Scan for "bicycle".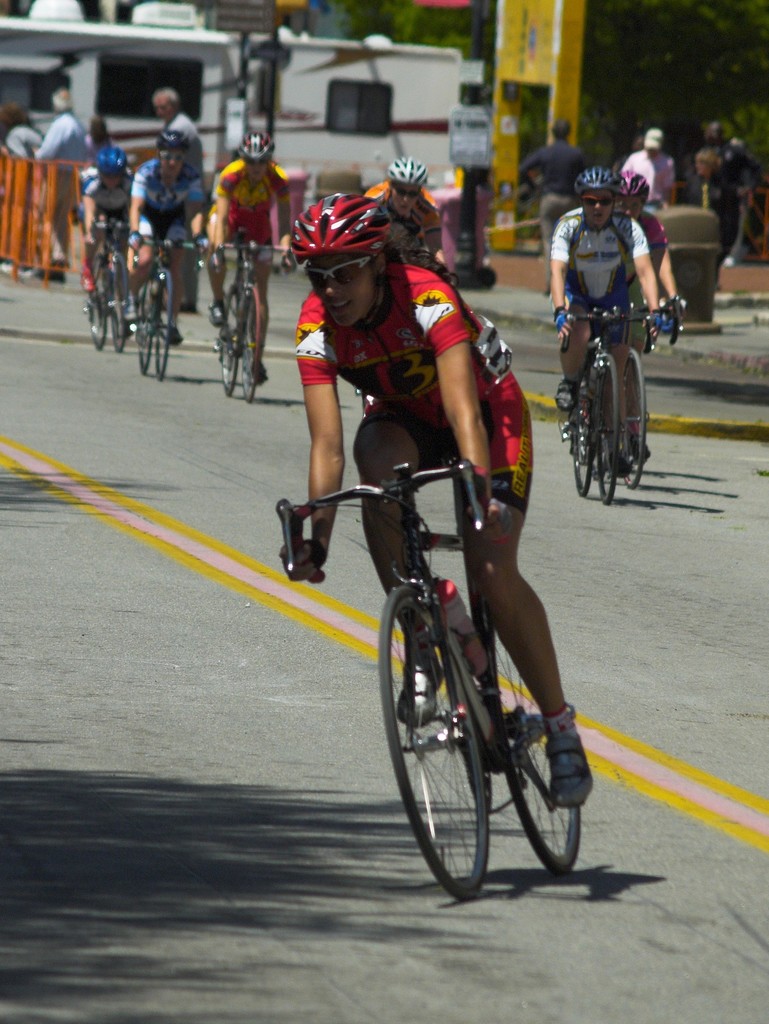
Scan result: box=[615, 293, 694, 491].
